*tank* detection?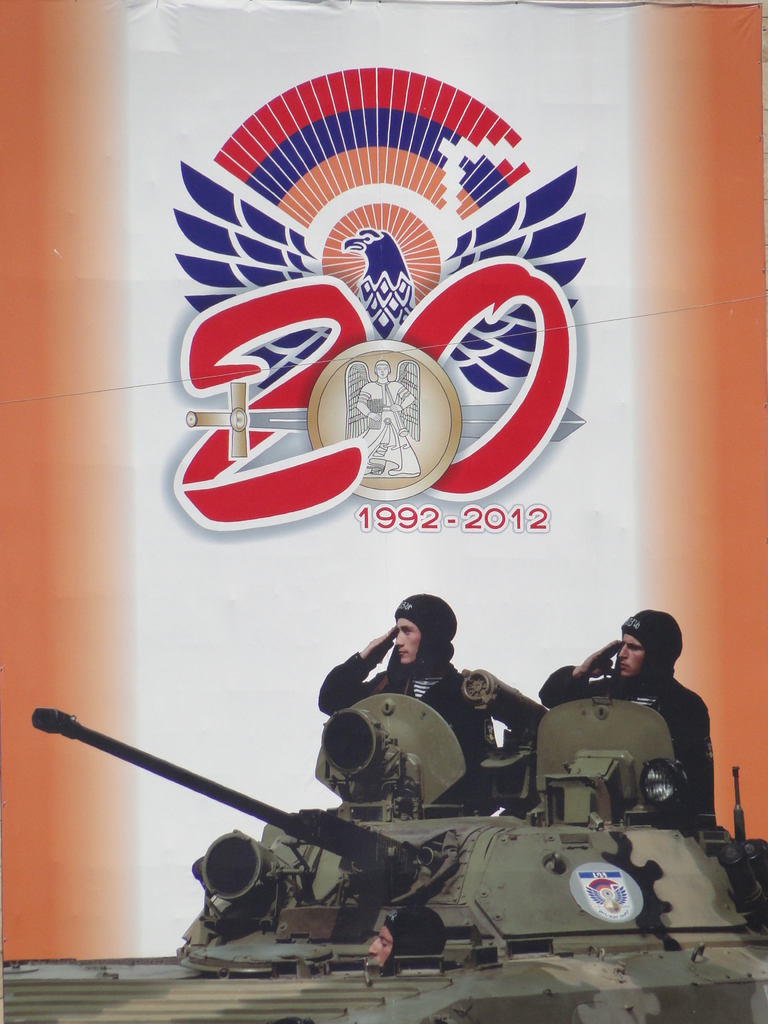
0, 687, 767, 1023
